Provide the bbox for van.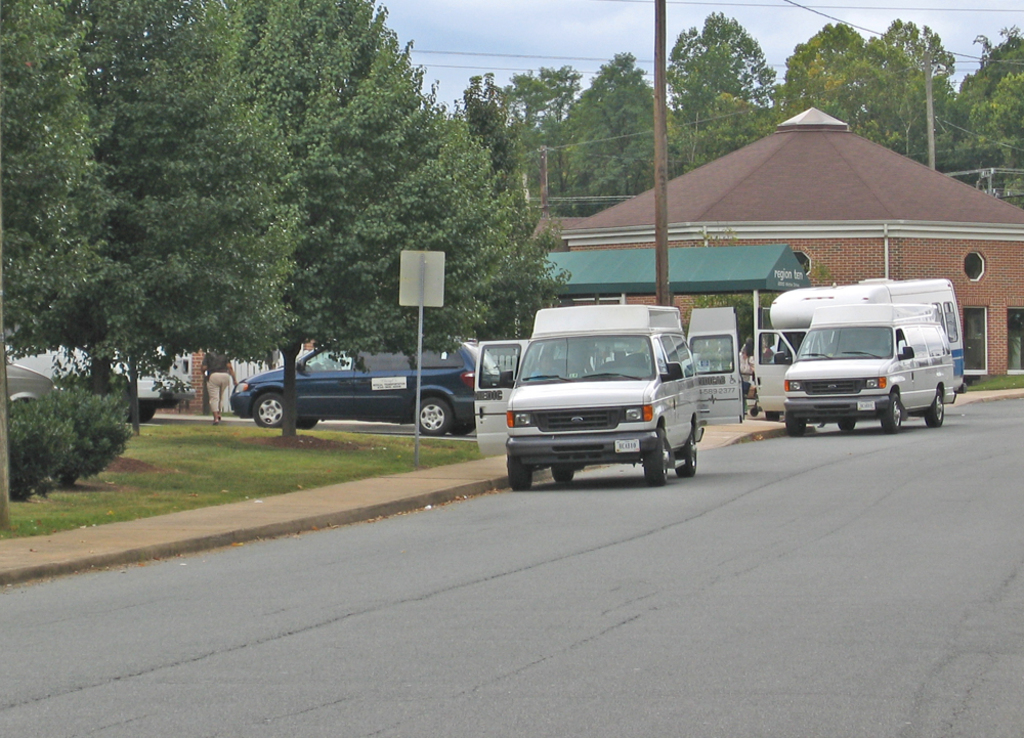
{"left": 752, "top": 300, "right": 956, "bottom": 433}.
